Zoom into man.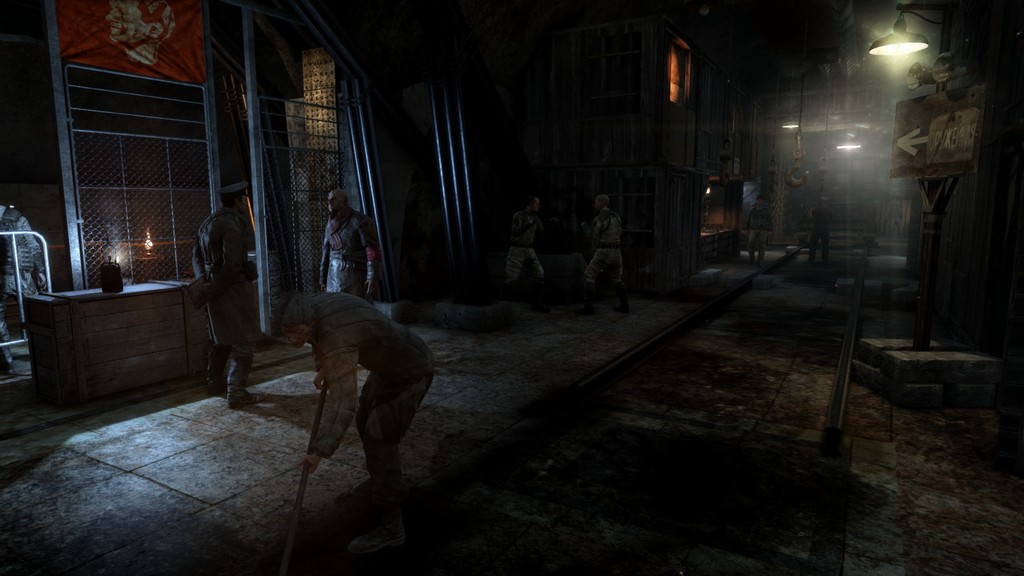
Zoom target: <region>746, 194, 778, 266</region>.
